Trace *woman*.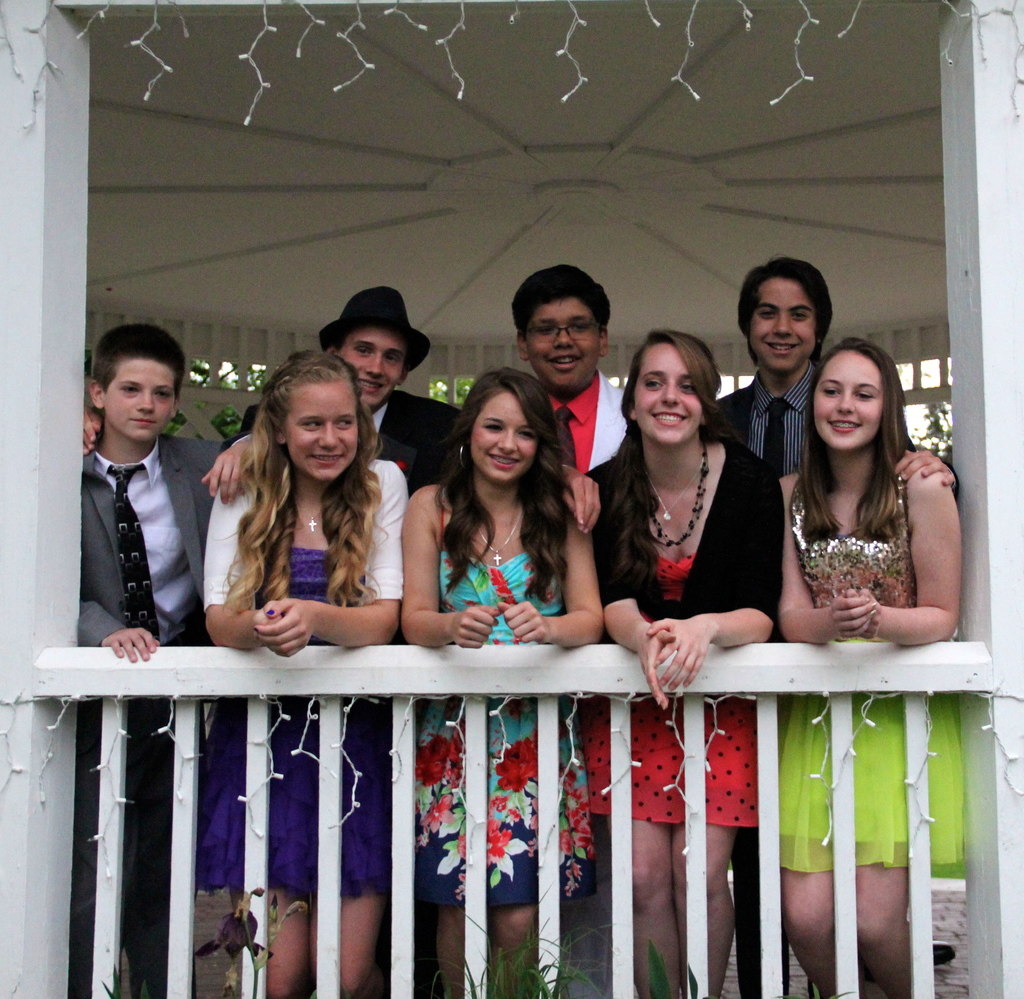
Traced to {"left": 774, "top": 353, "right": 965, "bottom": 998}.
